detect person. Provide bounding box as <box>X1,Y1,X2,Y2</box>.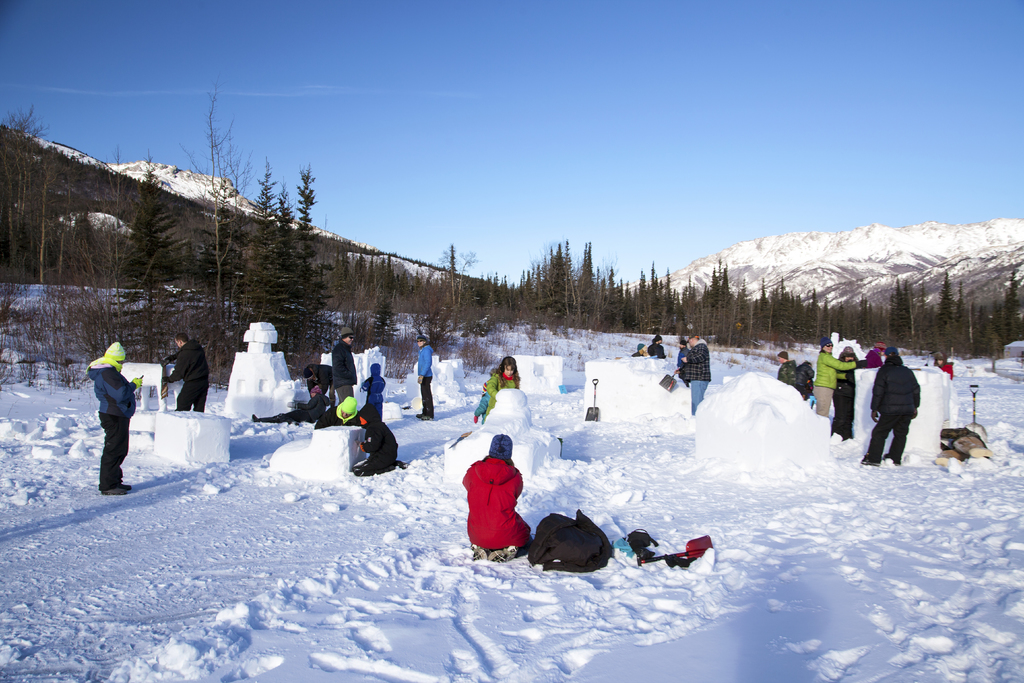
<box>934,424,993,465</box>.
